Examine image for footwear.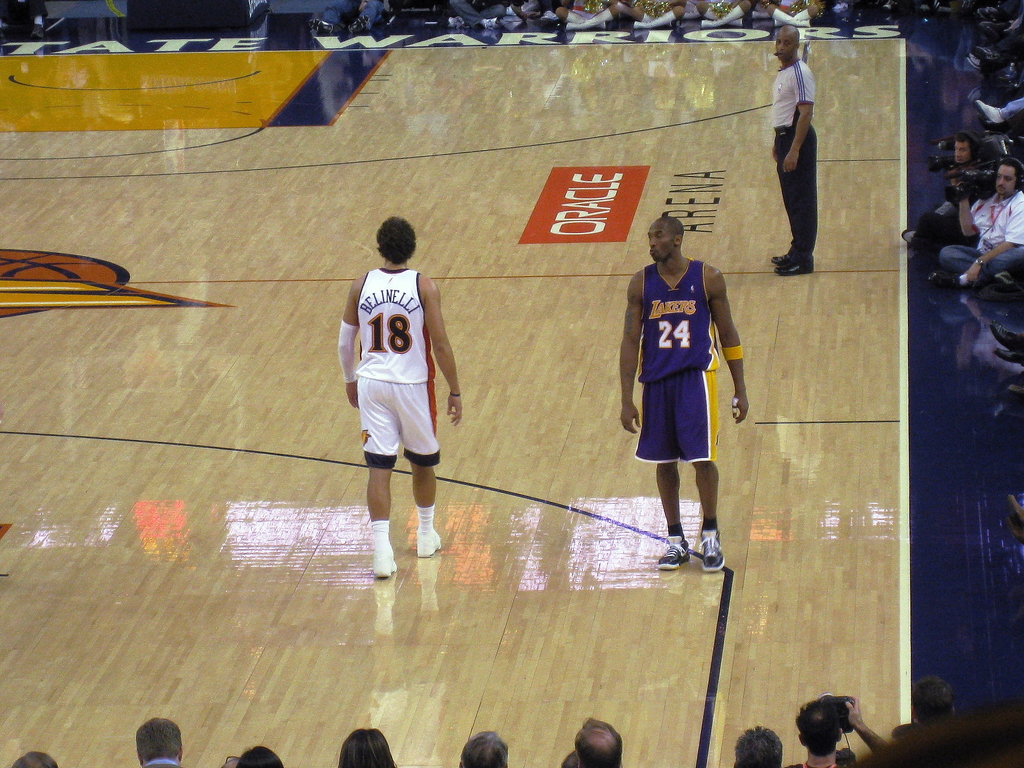
Examination result: 698/5/737/26.
